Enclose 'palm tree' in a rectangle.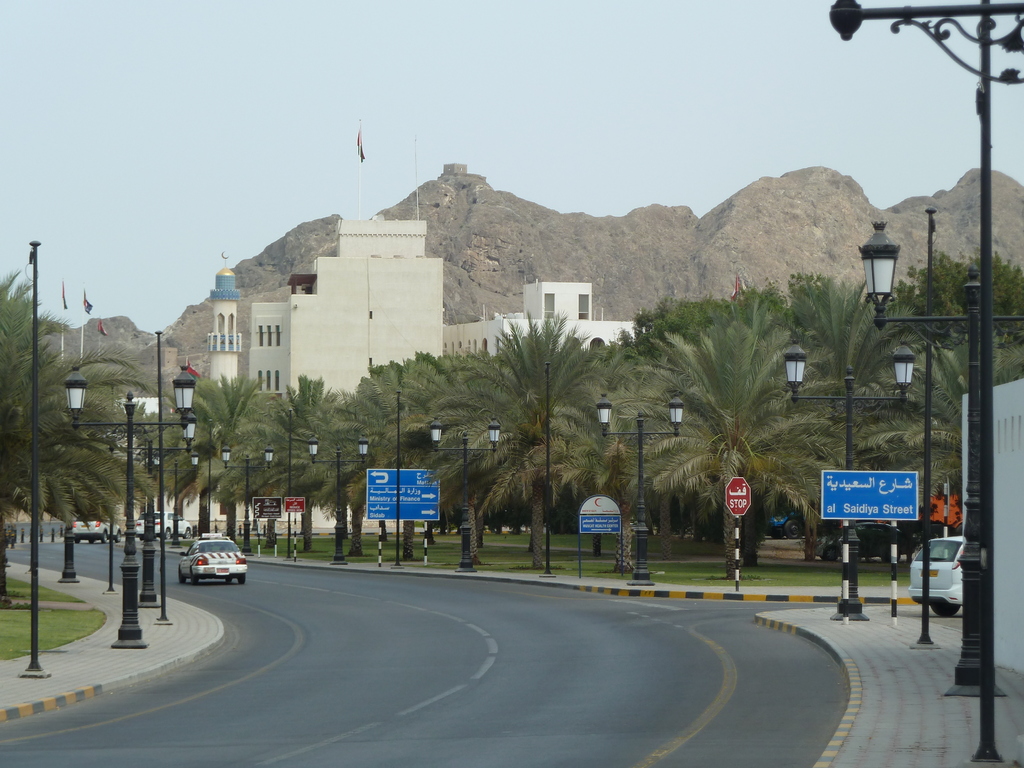
[x1=674, y1=284, x2=808, y2=564].
